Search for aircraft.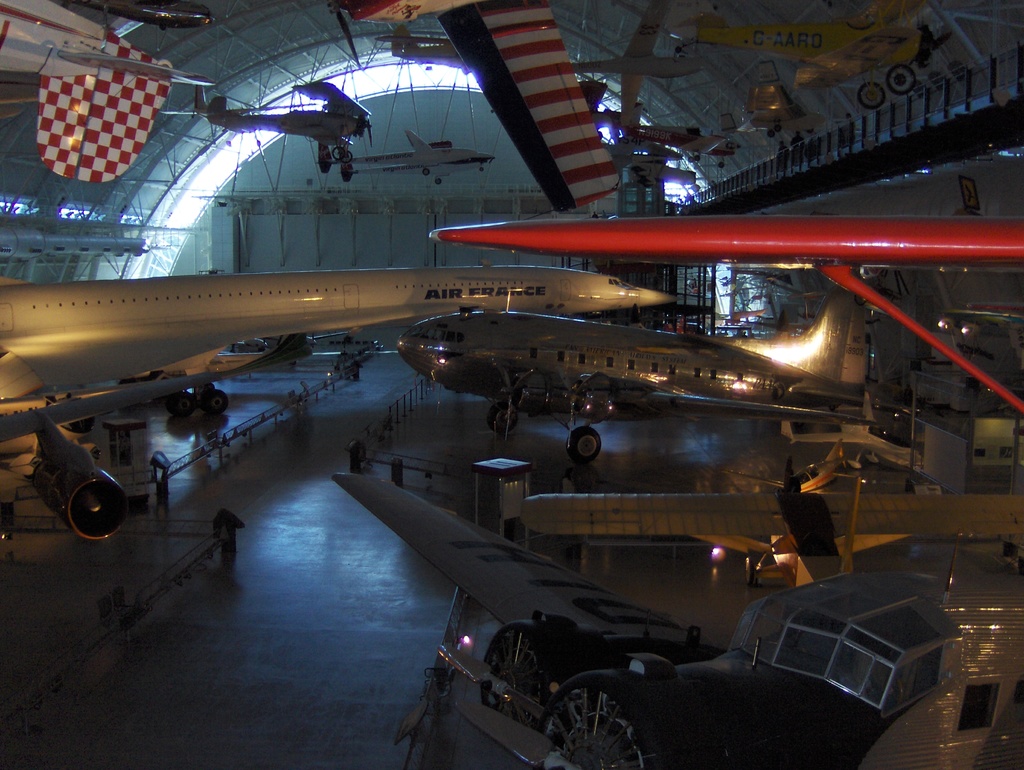
Found at x1=612 y1=123 x2=735 y2=171.
